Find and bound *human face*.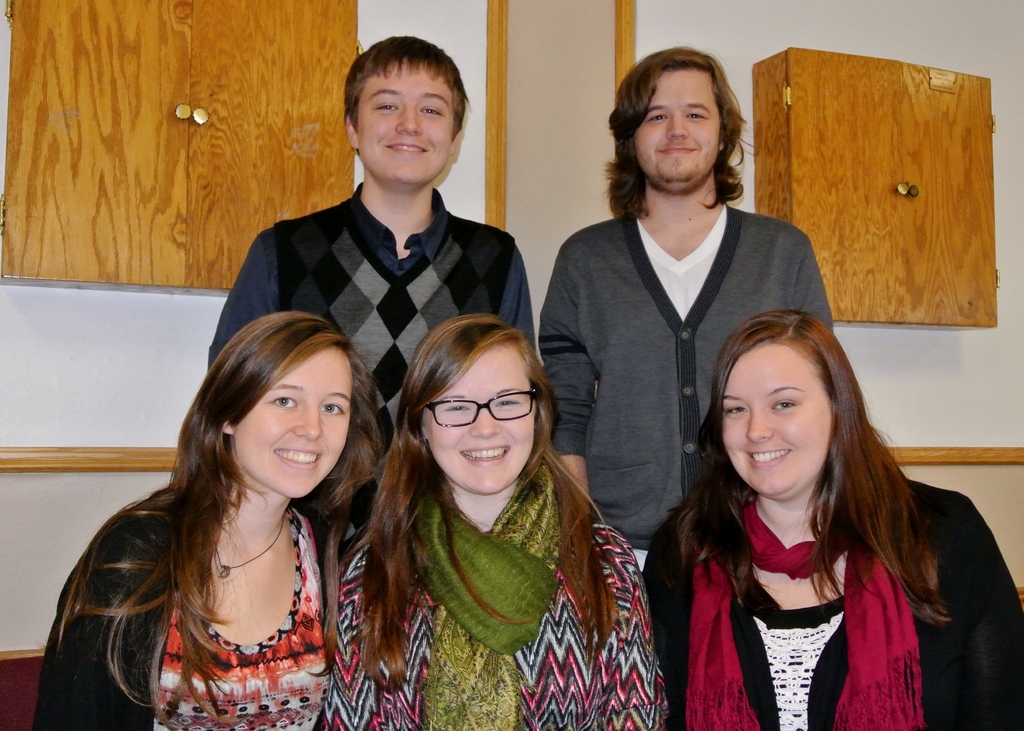
Bound: region(723, 333, 861, 510).
